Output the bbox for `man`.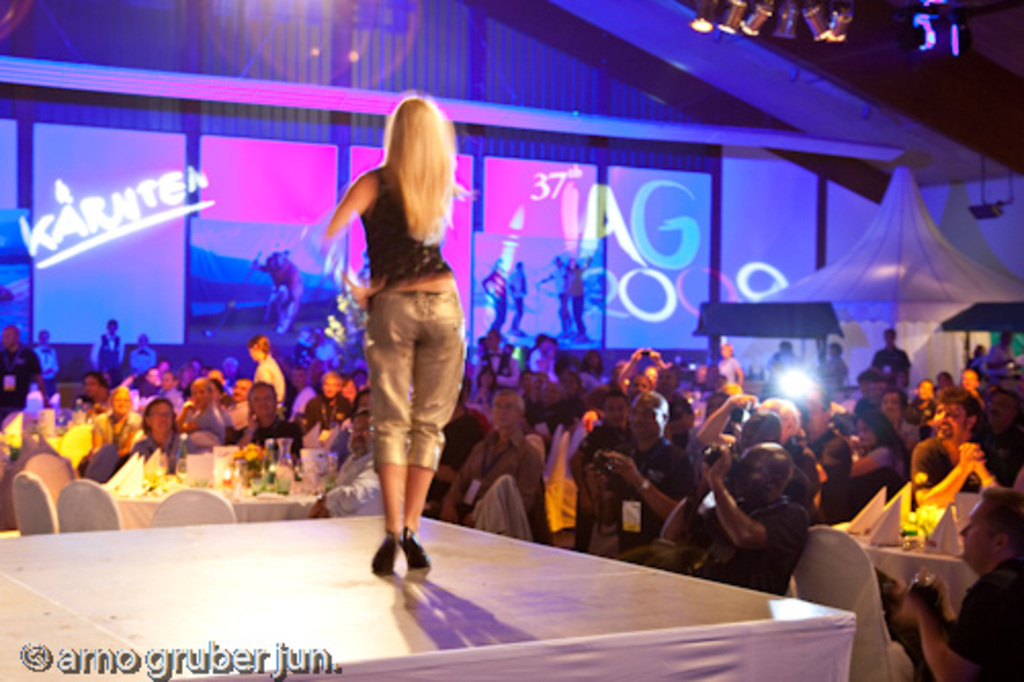
region(899, 385, 1008, 524).
